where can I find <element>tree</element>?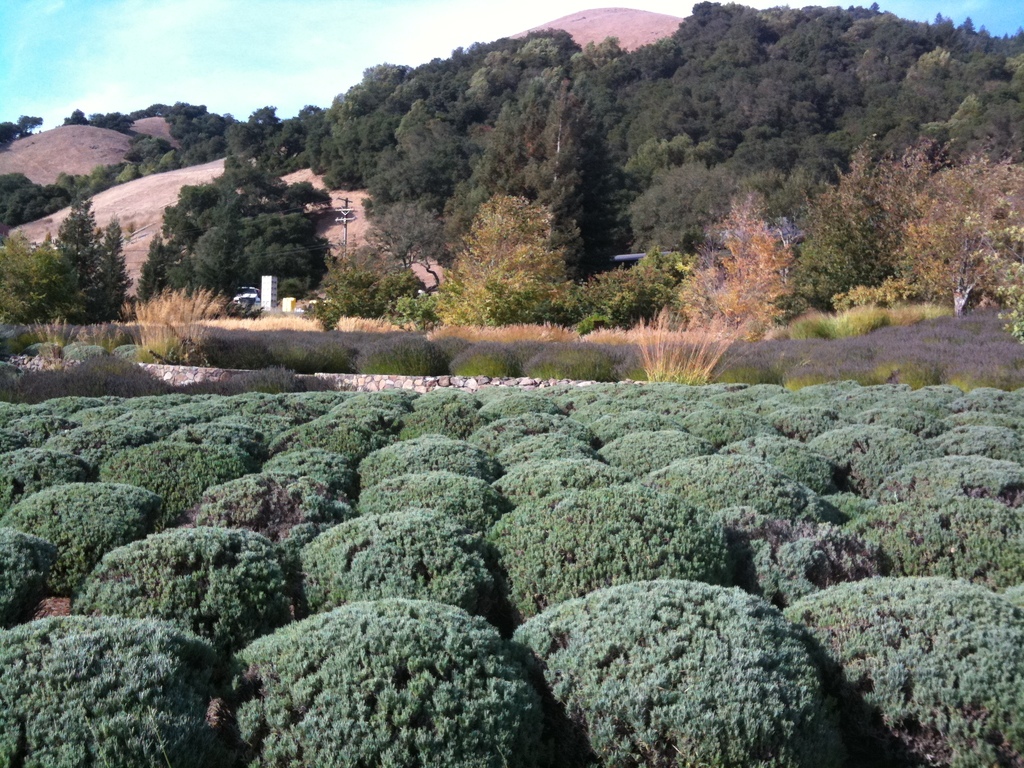
You can find it at 772,137,904,323.
